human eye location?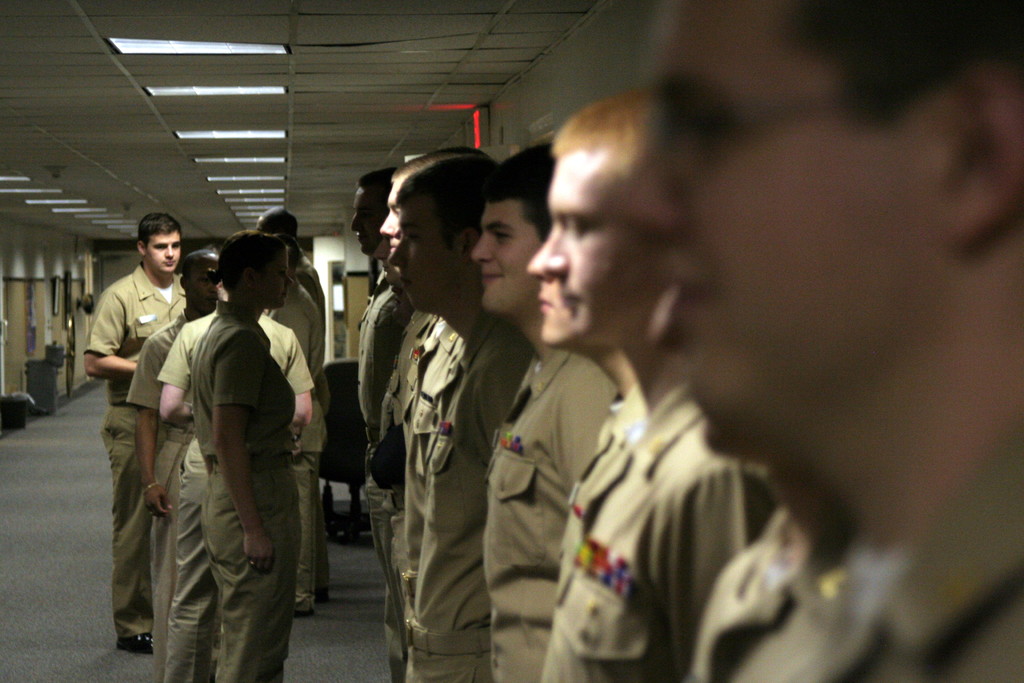
x1=564 y1=213 x2=589 y2=238
